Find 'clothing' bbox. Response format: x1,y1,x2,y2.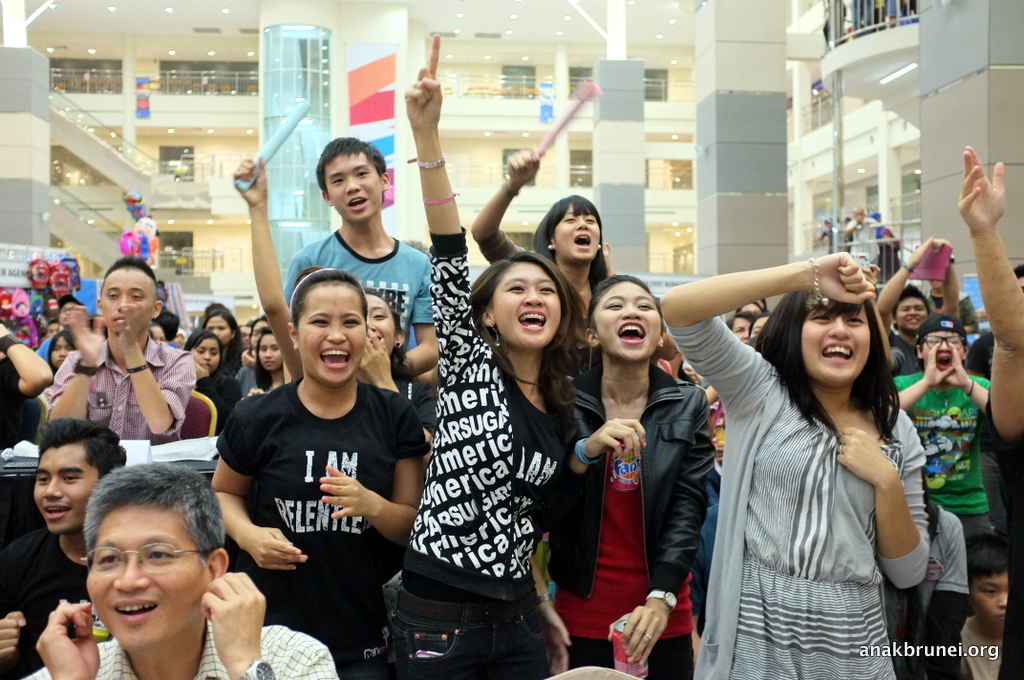
0,528,87,675.
